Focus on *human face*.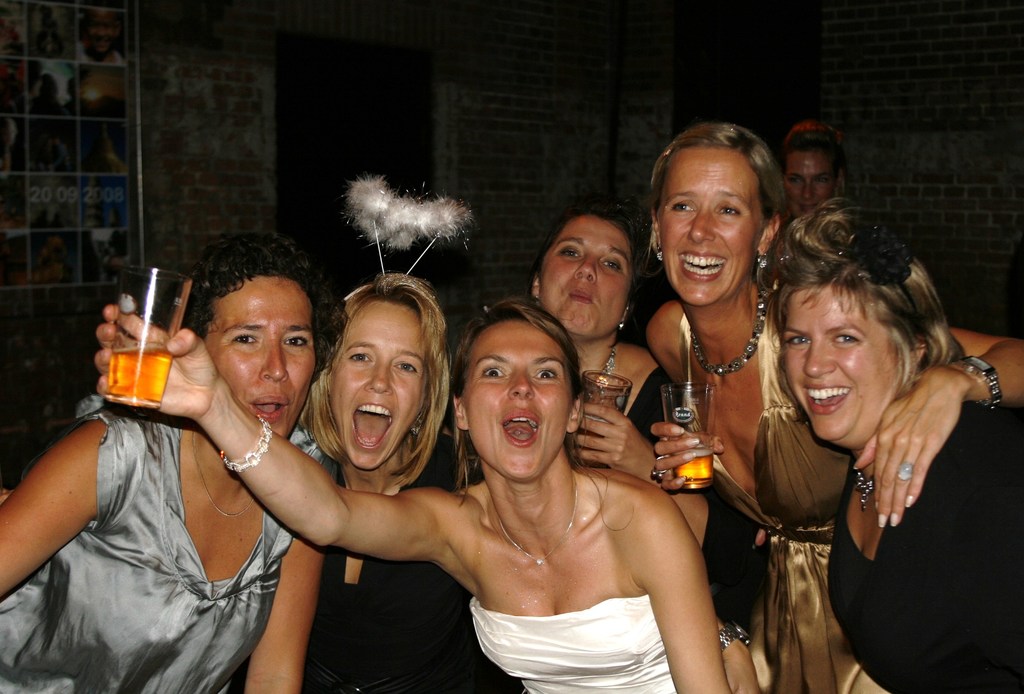
Focused at [x1=540, y1=217, x2=631, y2=335].
